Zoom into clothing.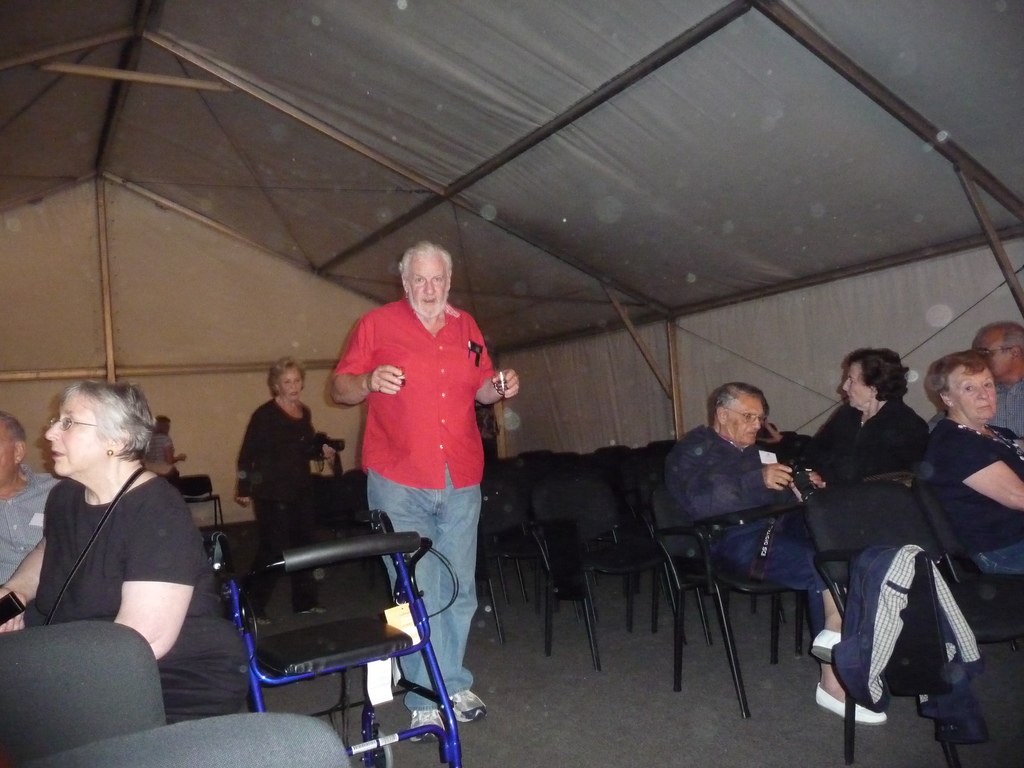
Zoom target: x1=815 y1=400 x2=940 y2=704.
